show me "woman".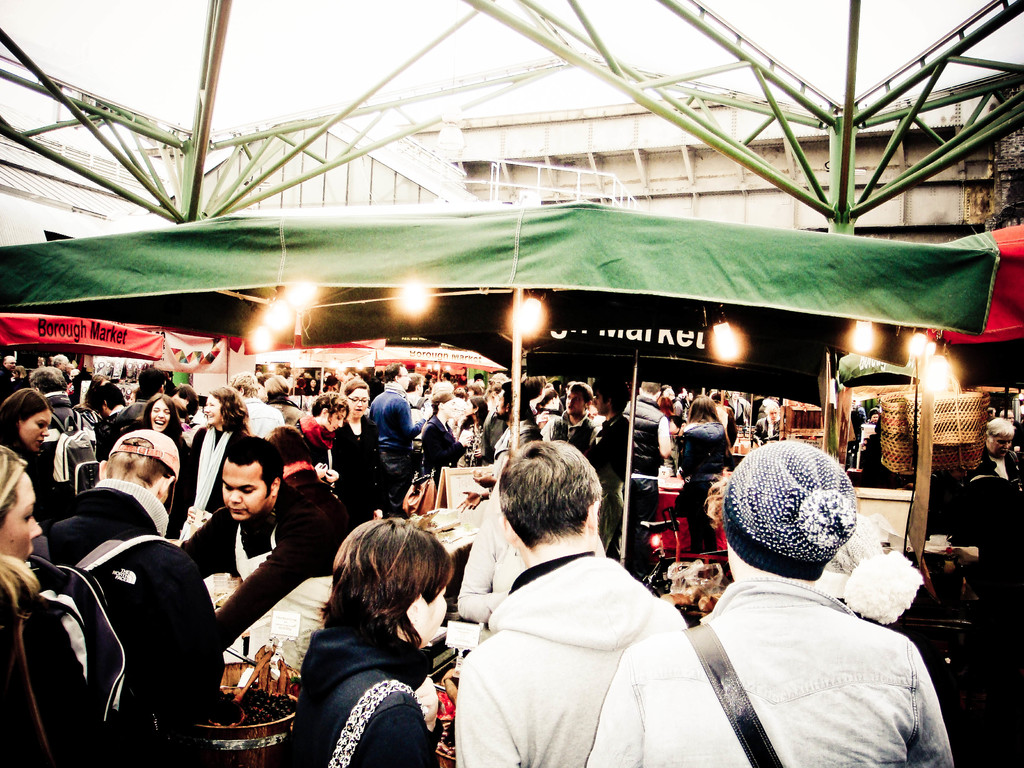
"woman" is here: locate(0, 449, 131, 767).
